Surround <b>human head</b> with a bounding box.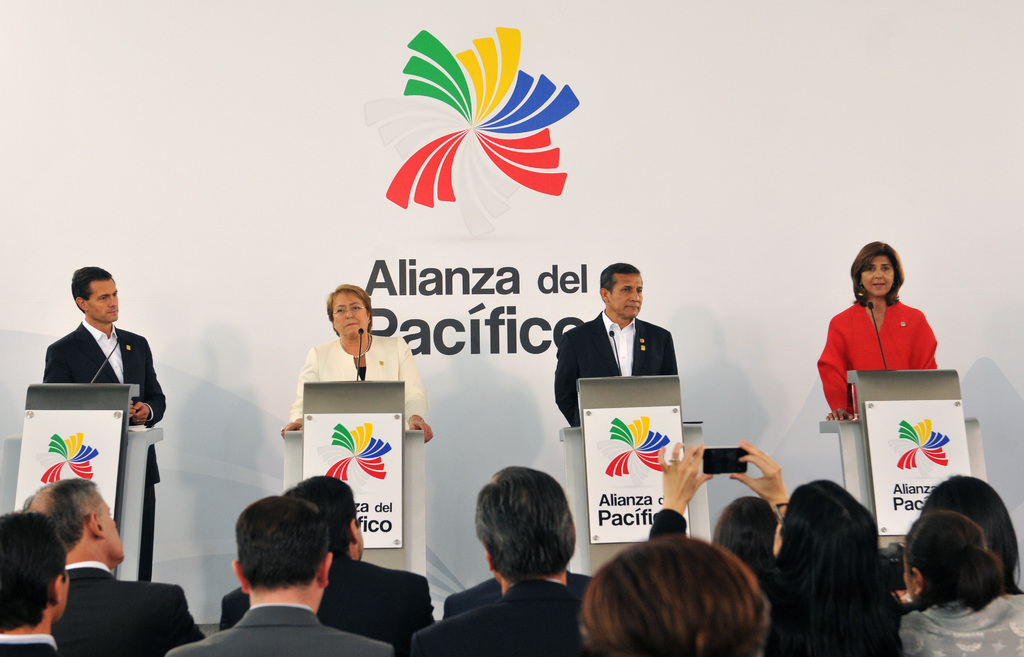
bbox=[324, 282, 374, 343].
